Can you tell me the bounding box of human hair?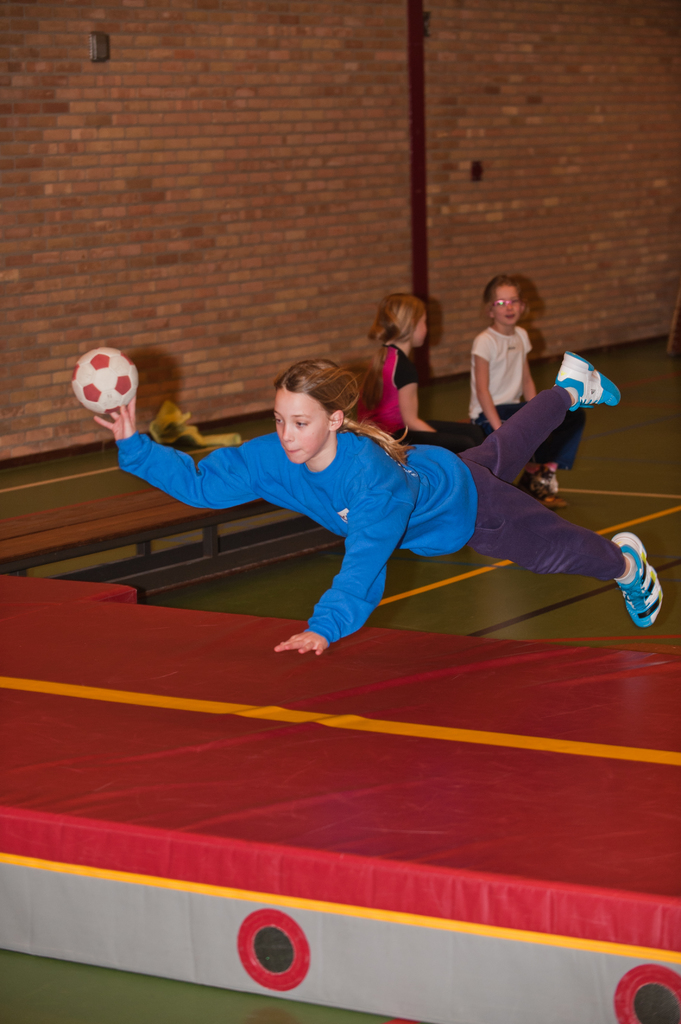
483/273/527/316.
